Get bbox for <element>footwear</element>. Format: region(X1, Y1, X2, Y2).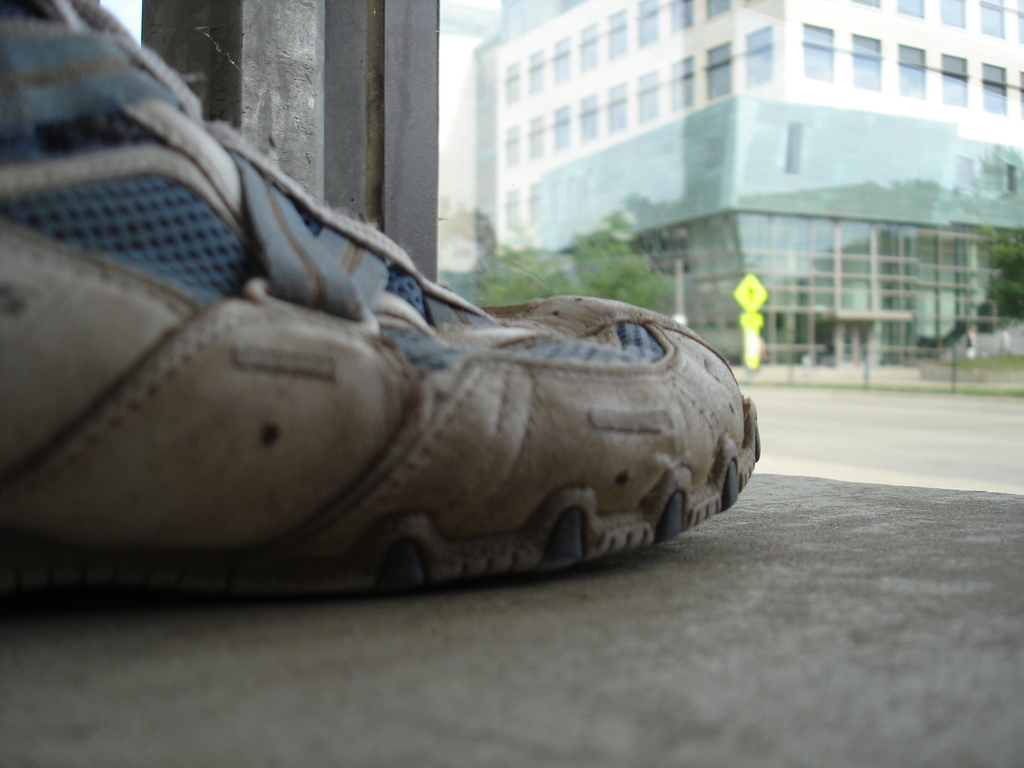
region(0, 0, 759, 614).
